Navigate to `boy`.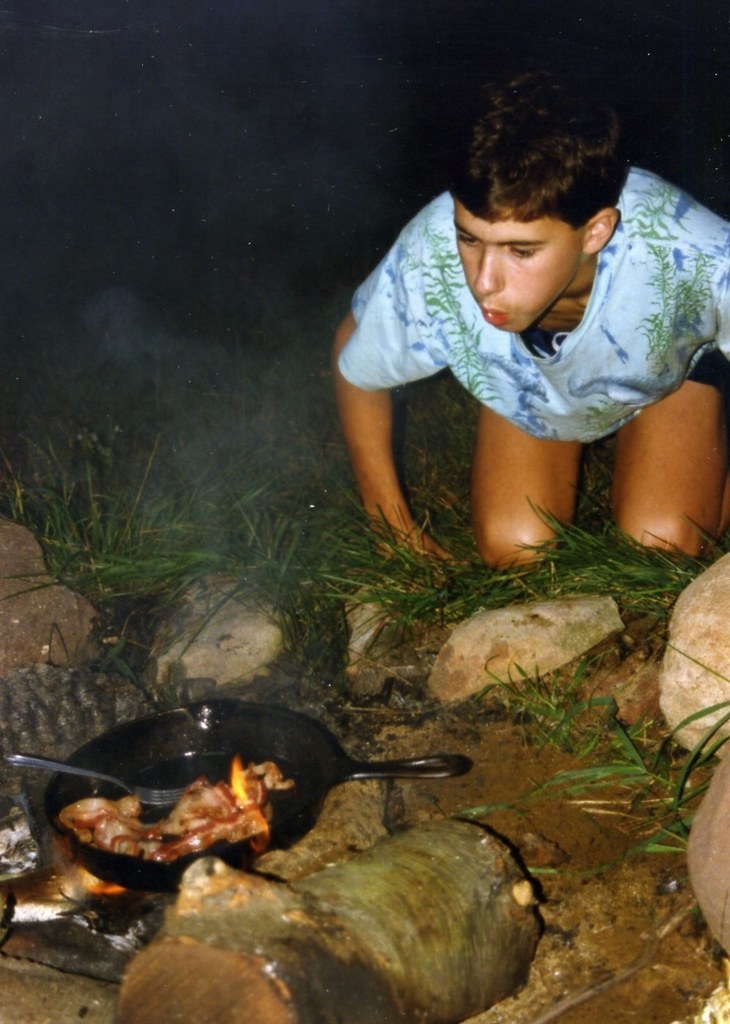
Navigation target: [left=325, top=51, right=729, bottom=581].
